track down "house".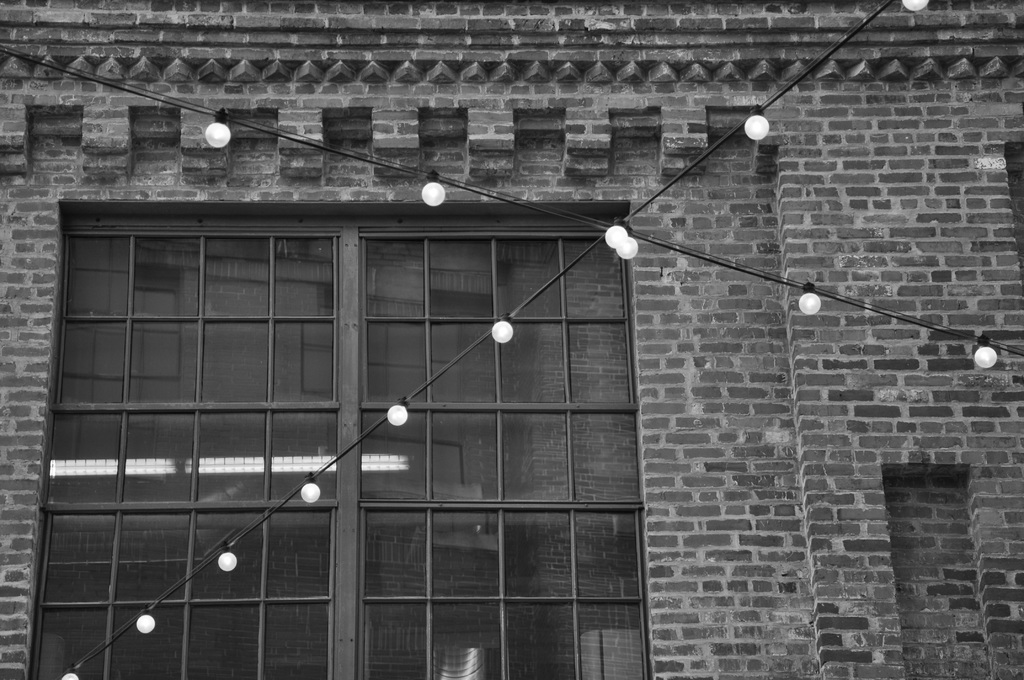
Tracked to locate(0, 0, 1023, 679).
